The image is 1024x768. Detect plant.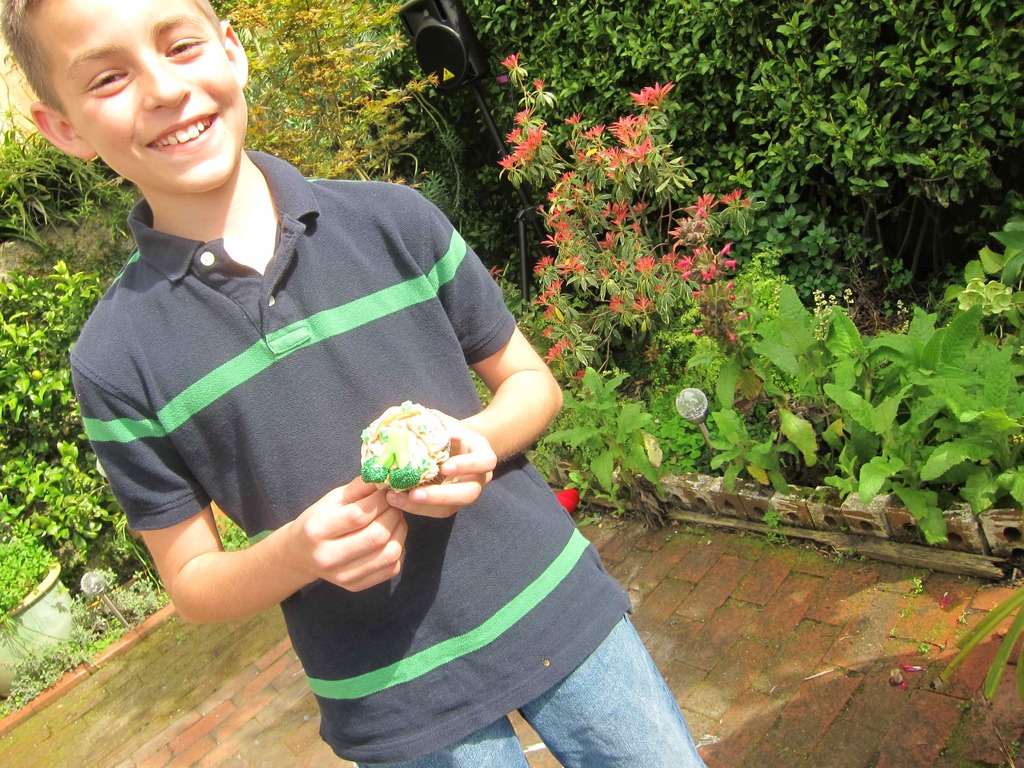
Detection: 544, 369, 653, 507.
